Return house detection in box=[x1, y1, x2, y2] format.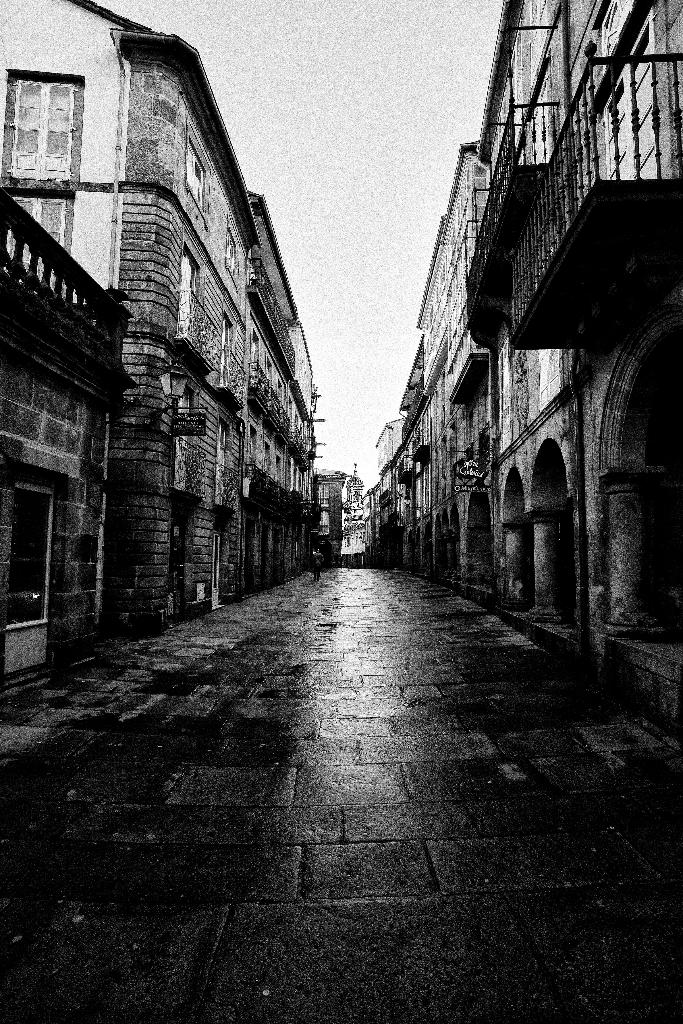
box=[400, 337, 435, 579].
